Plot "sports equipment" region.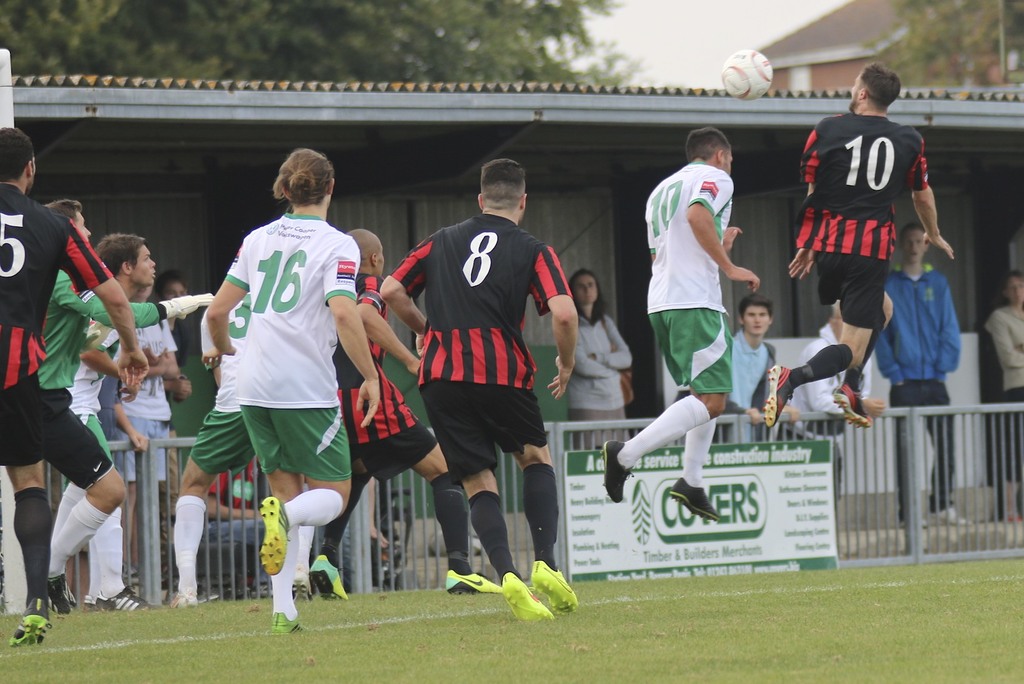
Plotted at (307, 552, 348, 603).
